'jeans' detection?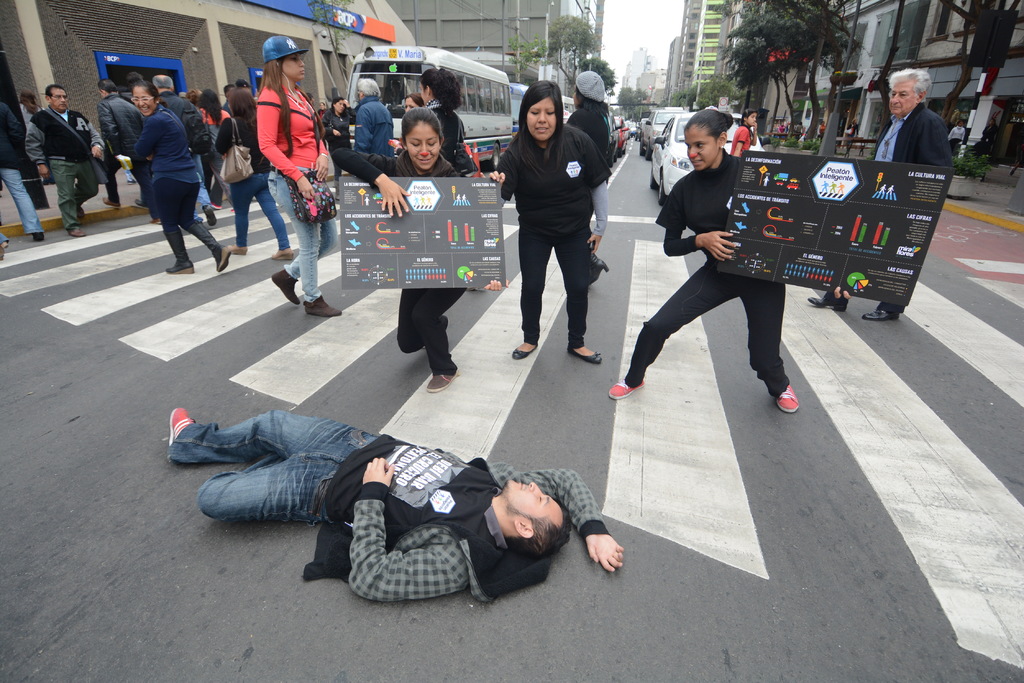
168/412/397/530
